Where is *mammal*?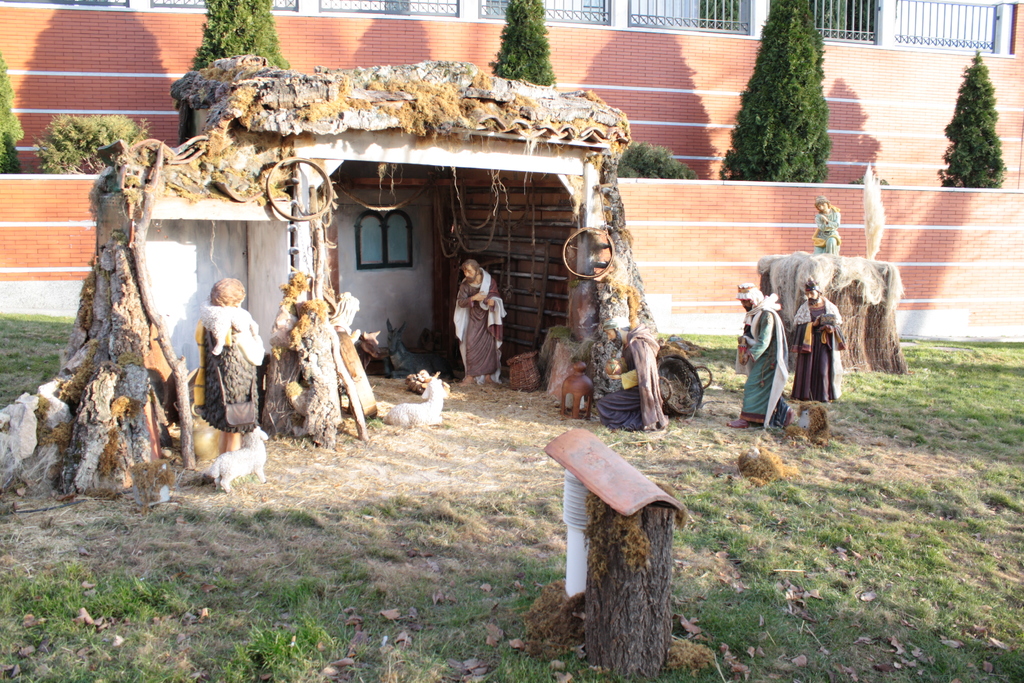
810:193:841:257.
